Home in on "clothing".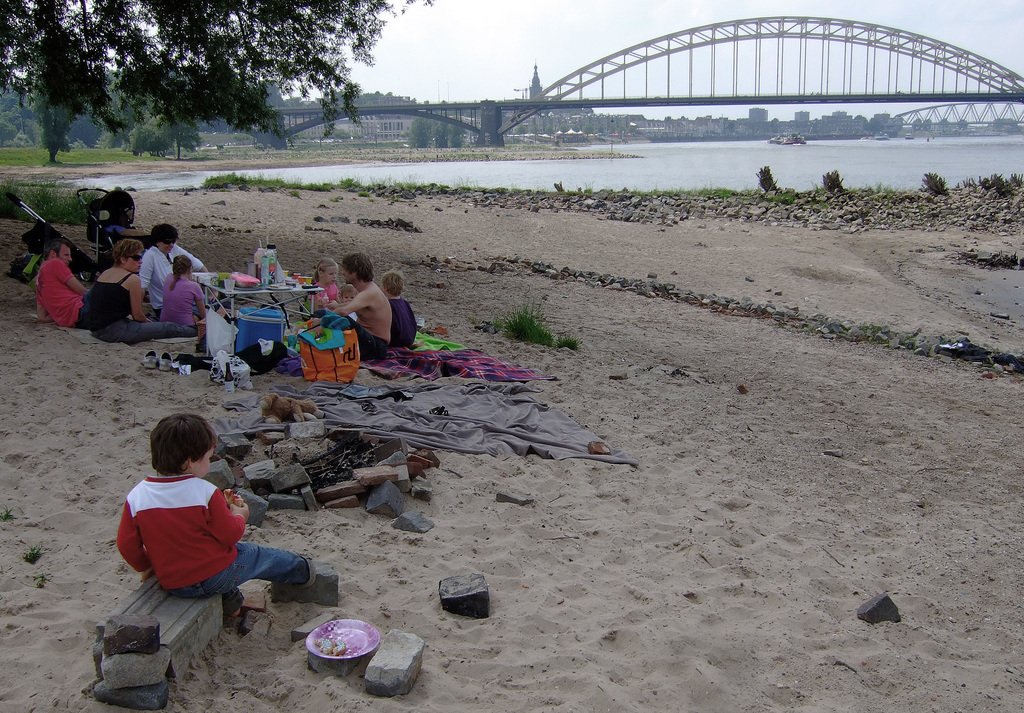
Homed in at [x1=346, y1=310, x2=356, y2=323].
